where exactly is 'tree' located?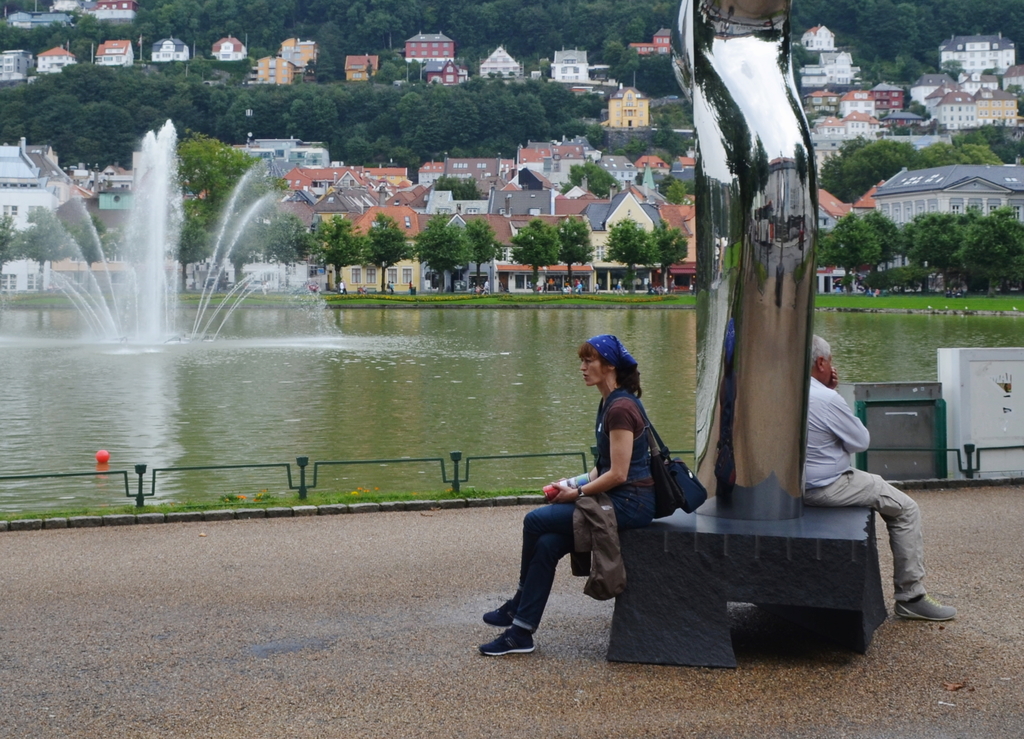
Its bounding box is detection(414, 213, 474, 294).
